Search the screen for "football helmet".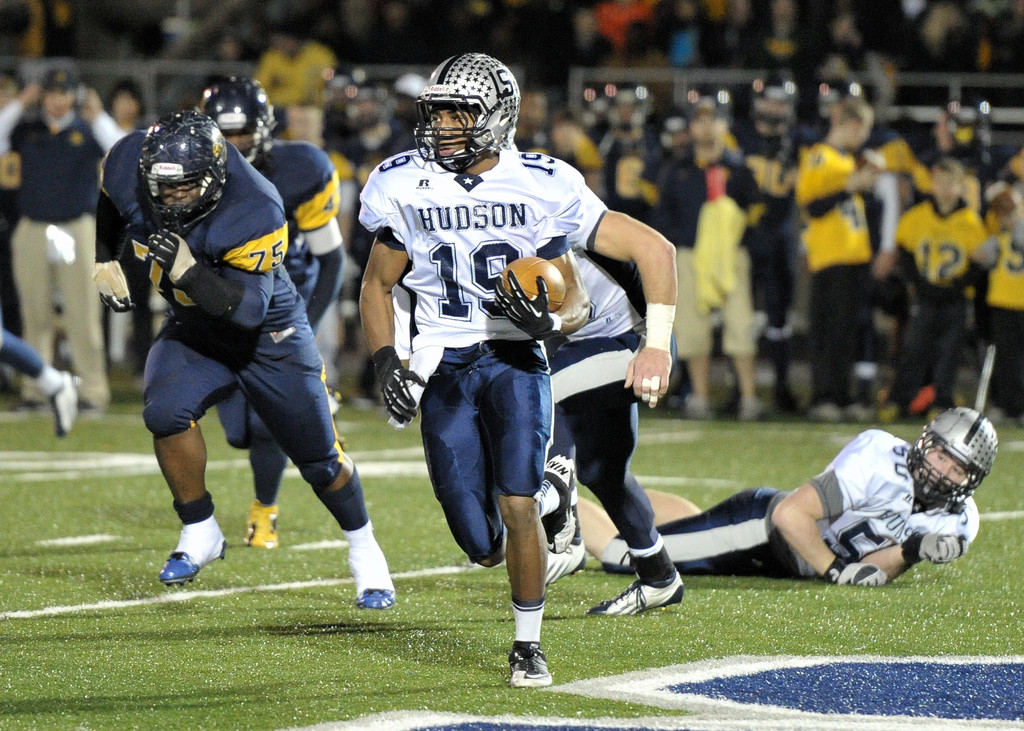
Found at l=206, t=73, r=281, b=157.
